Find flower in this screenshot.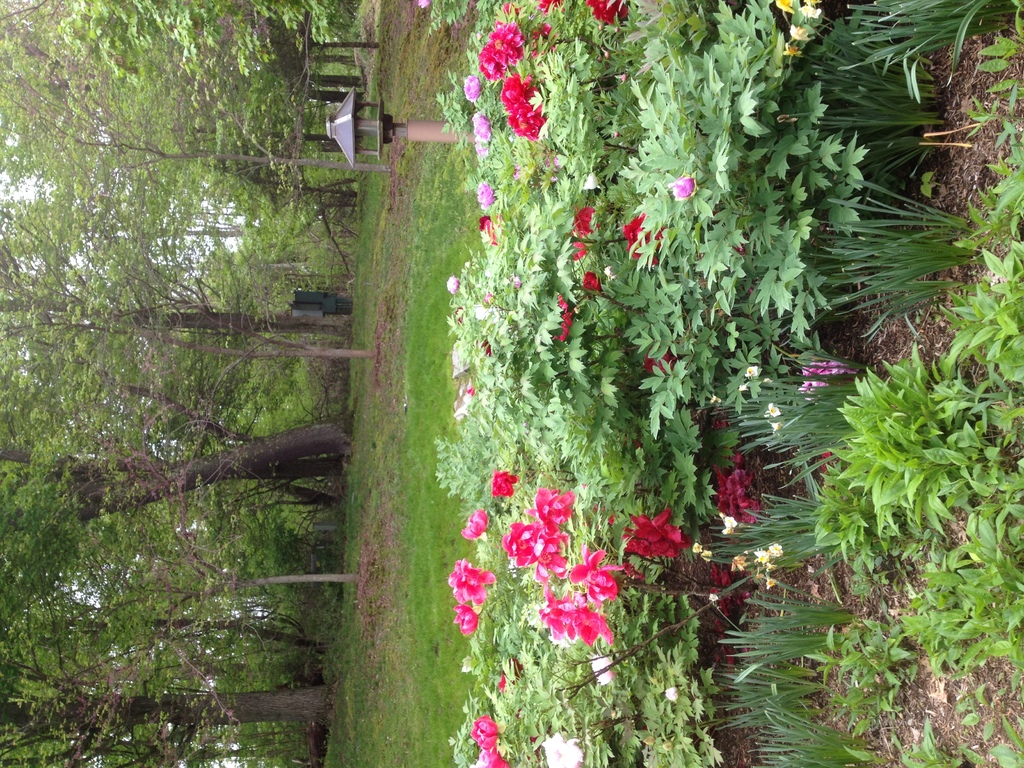
The bounding box for flower is locate(468, 714, 500, 746).
